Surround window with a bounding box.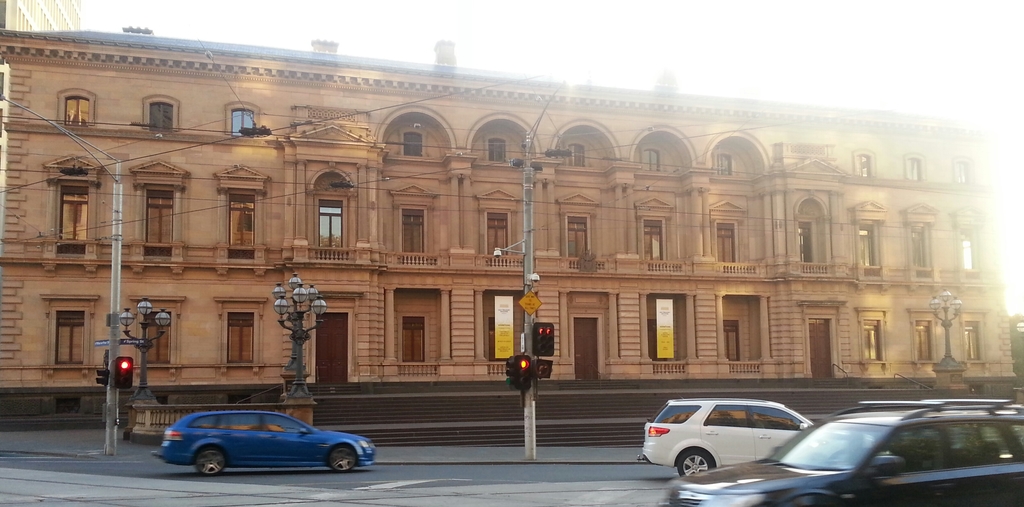
<bbox>137, 314, 171, 364</bbox>.
